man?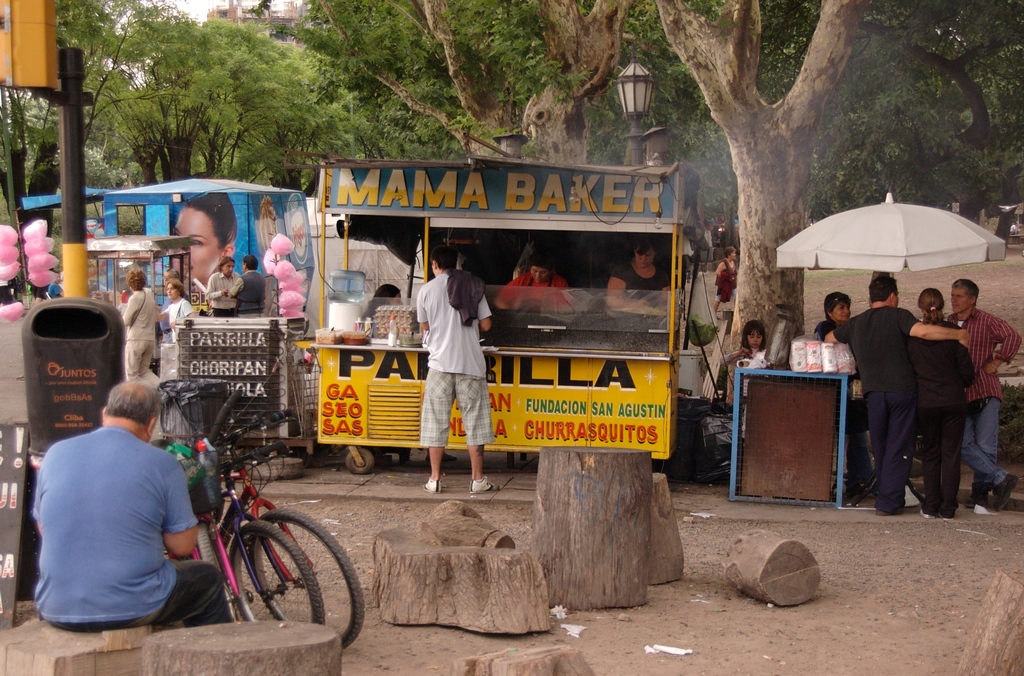
Rect(945, 276, 1023, 515)
